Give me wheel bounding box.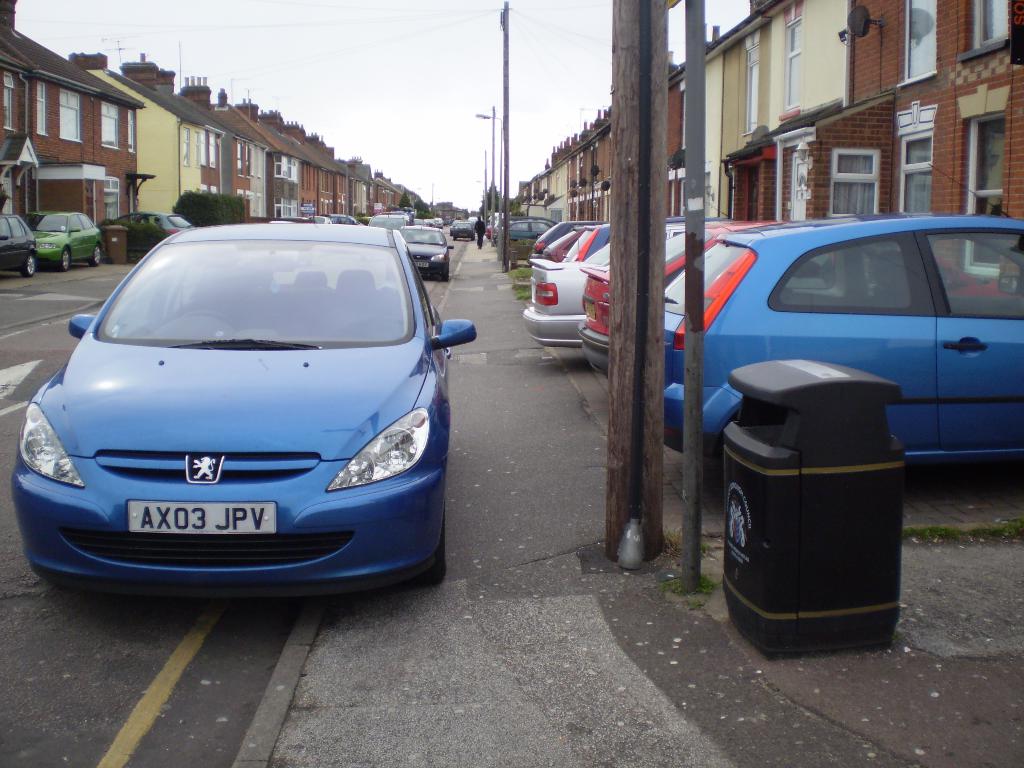
{"left": 180, "top": 310, "right": 236, "bottom": 343}.
